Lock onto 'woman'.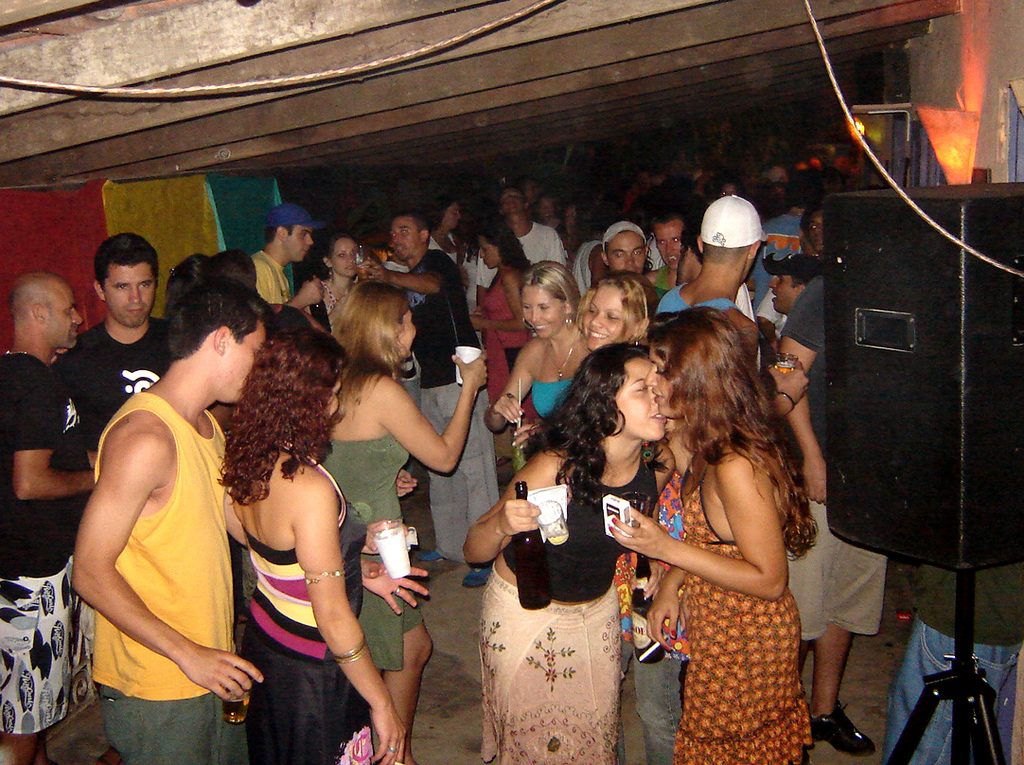
Locked: <bbox>463, 345, 673, 764</bbox>.
